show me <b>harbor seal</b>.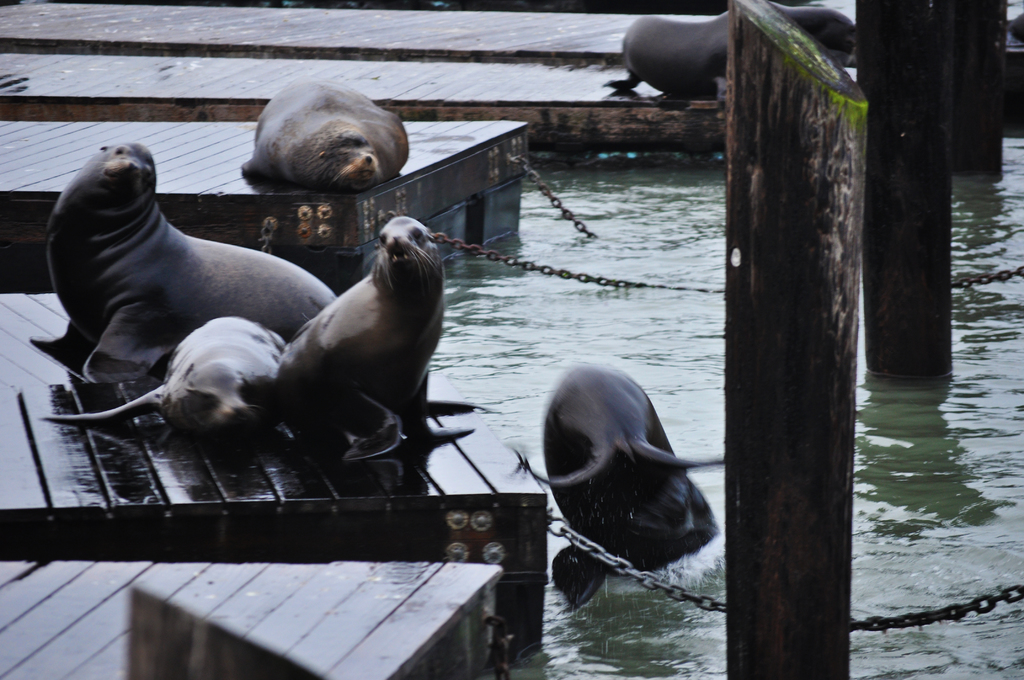
<b>harbor seal</b> is here: <region>234, 77, 404, 191</region>.
